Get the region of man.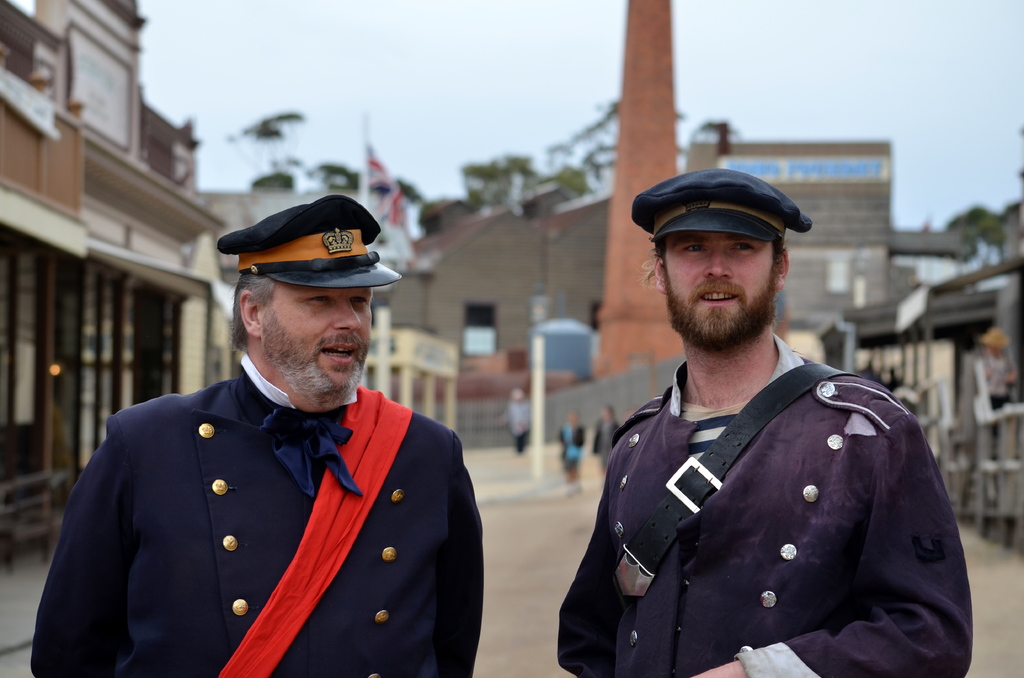
bbox=(31, 190, 483, 677).
